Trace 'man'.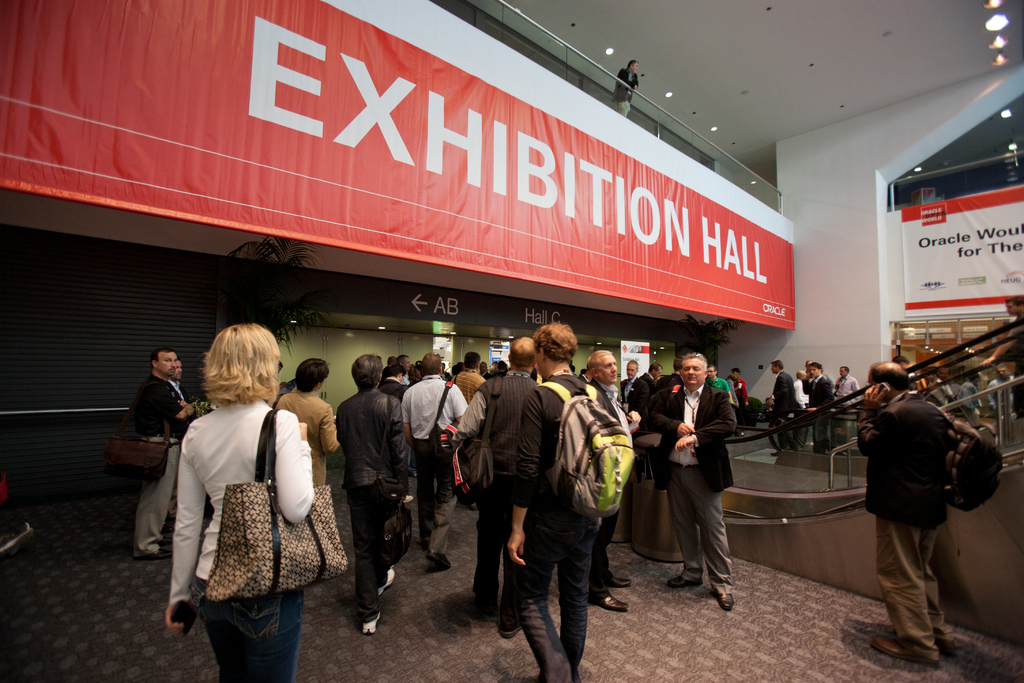
Traced to [767, 352, 794, 468].
